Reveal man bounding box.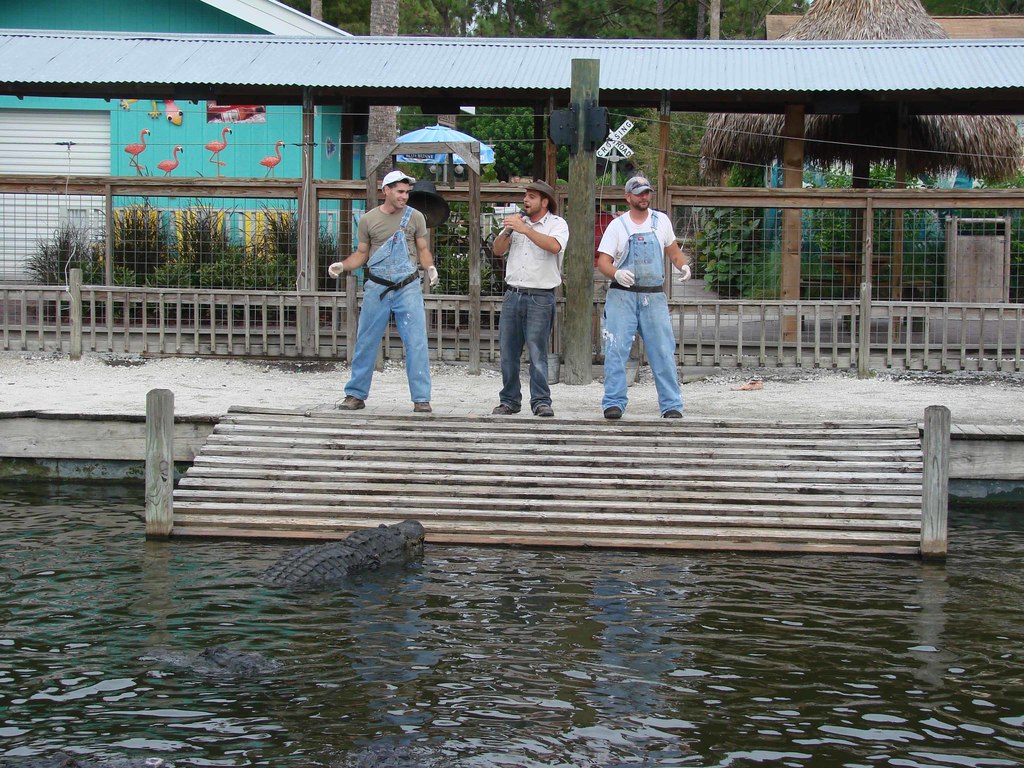
Revealed: rect(596, 173, 694, 422).
